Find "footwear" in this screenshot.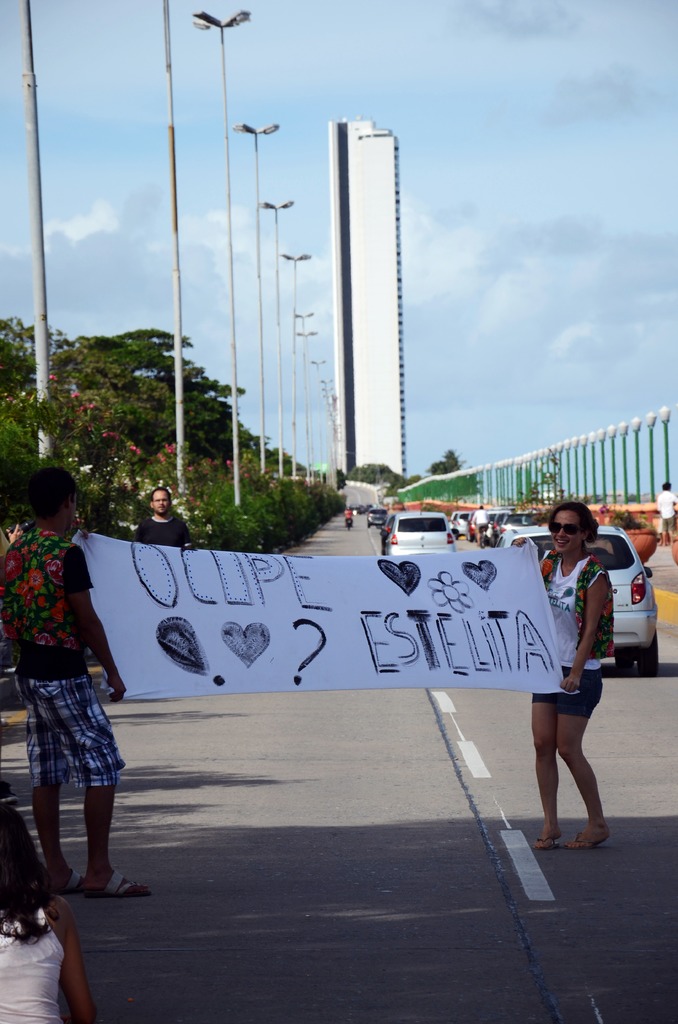
The bounding box for "footwear" is [535, 827, 561, 855].
